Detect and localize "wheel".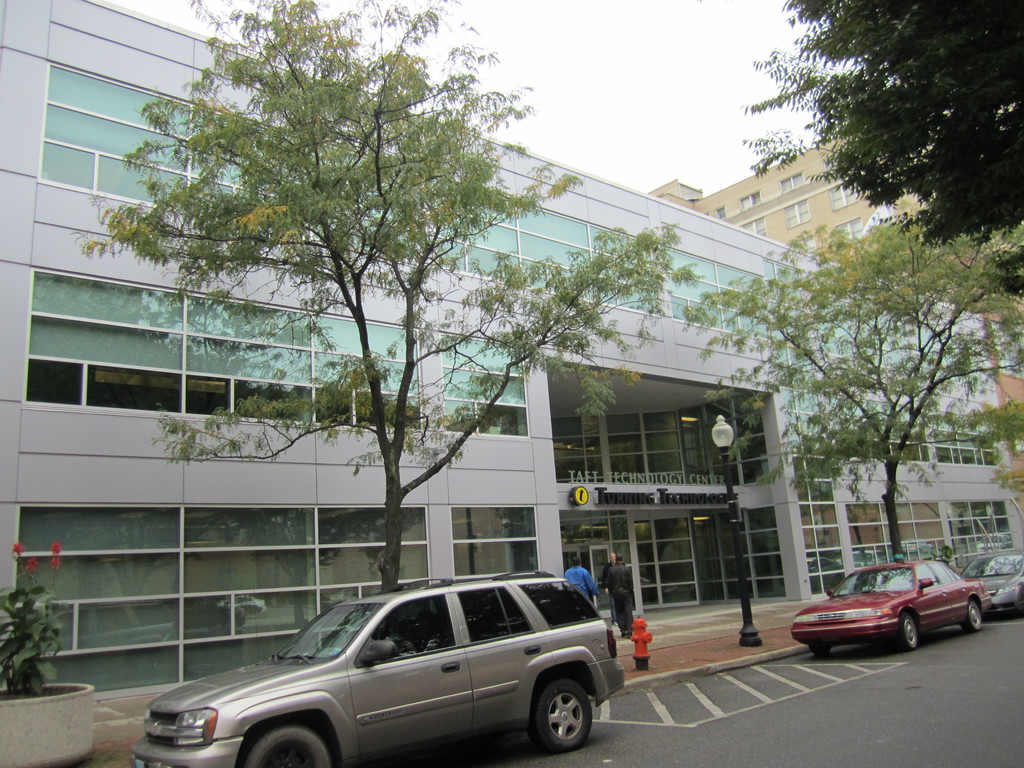
Localized at locate(1019, 600, 1023, 616).
